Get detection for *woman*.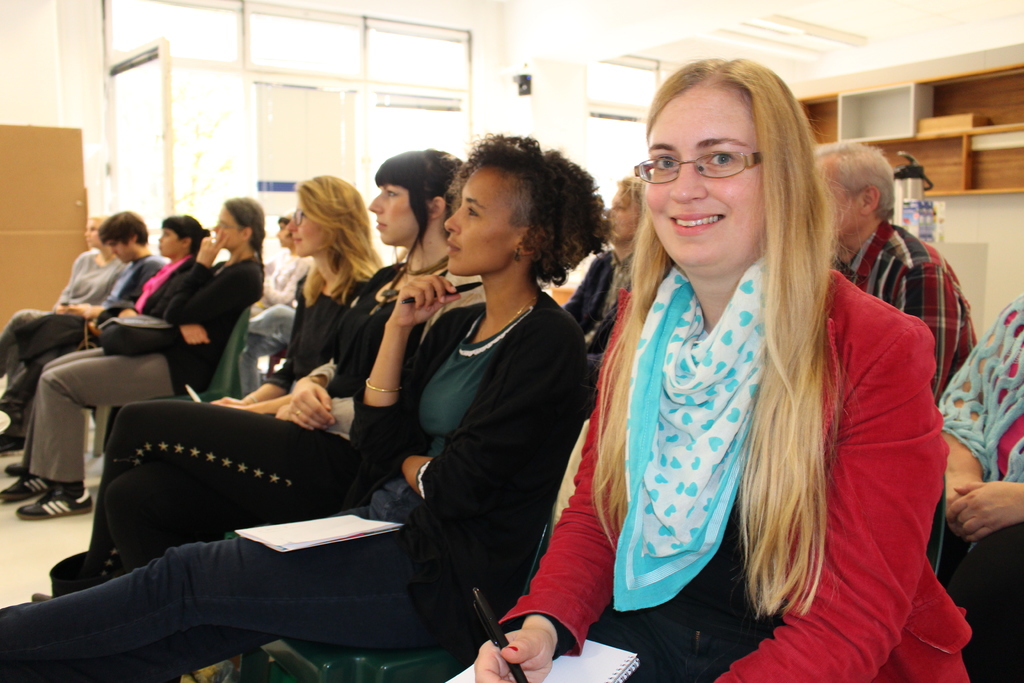
Detection: (0,194,273,520).
